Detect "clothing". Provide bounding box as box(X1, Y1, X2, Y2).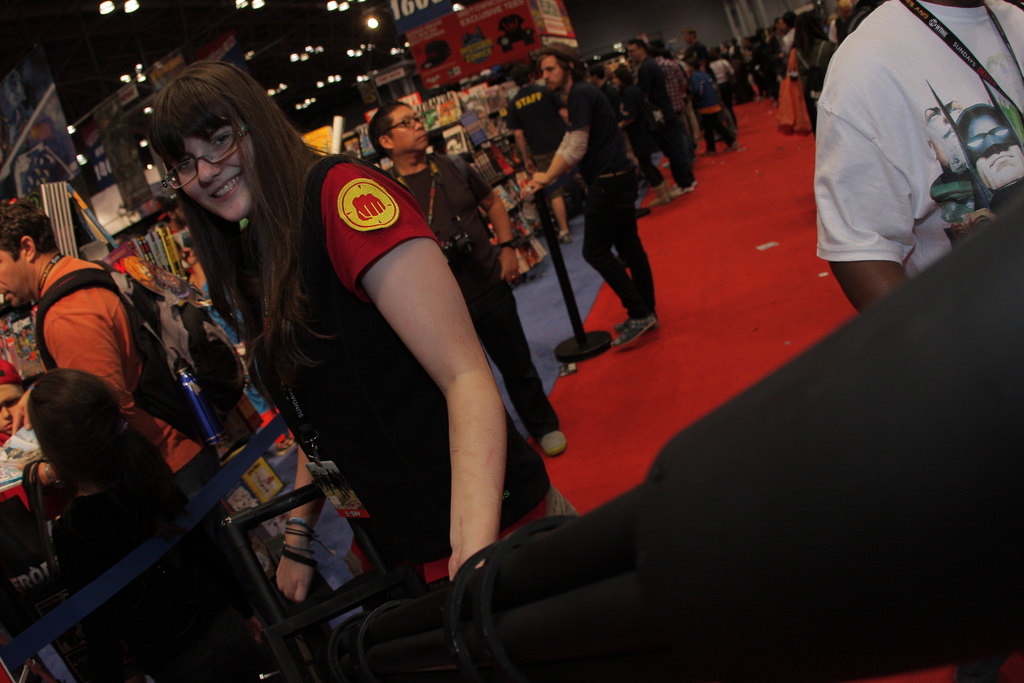
box(616, 71, 661, 204).
